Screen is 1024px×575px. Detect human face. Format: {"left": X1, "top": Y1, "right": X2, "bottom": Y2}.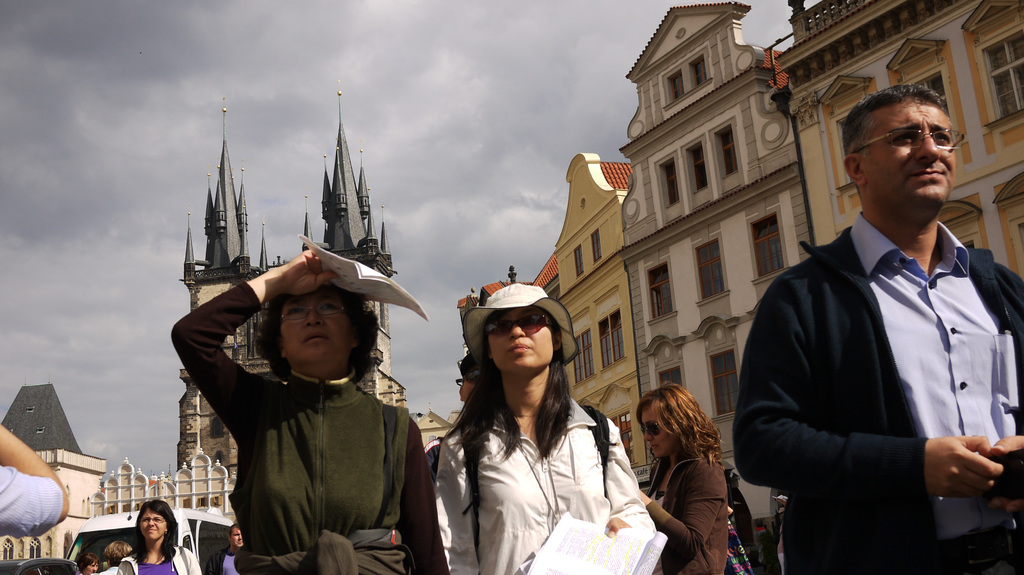
{"left": 860, "top": 98, "right": 956, "bottom": 213}.
